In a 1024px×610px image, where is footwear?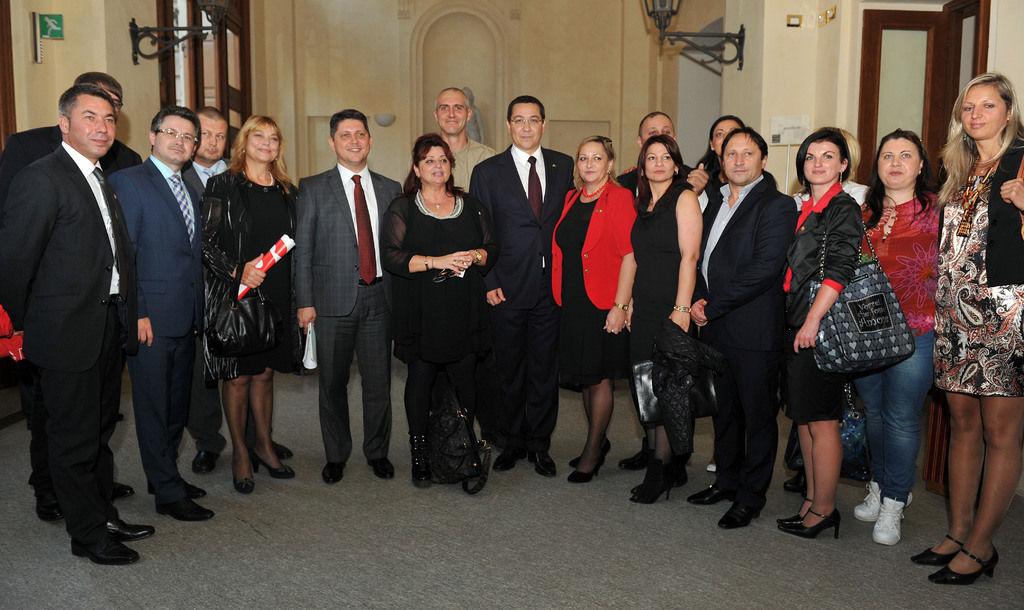
{"x1": 529, "y1": 452, "x2": 557, "y2": 479}.
